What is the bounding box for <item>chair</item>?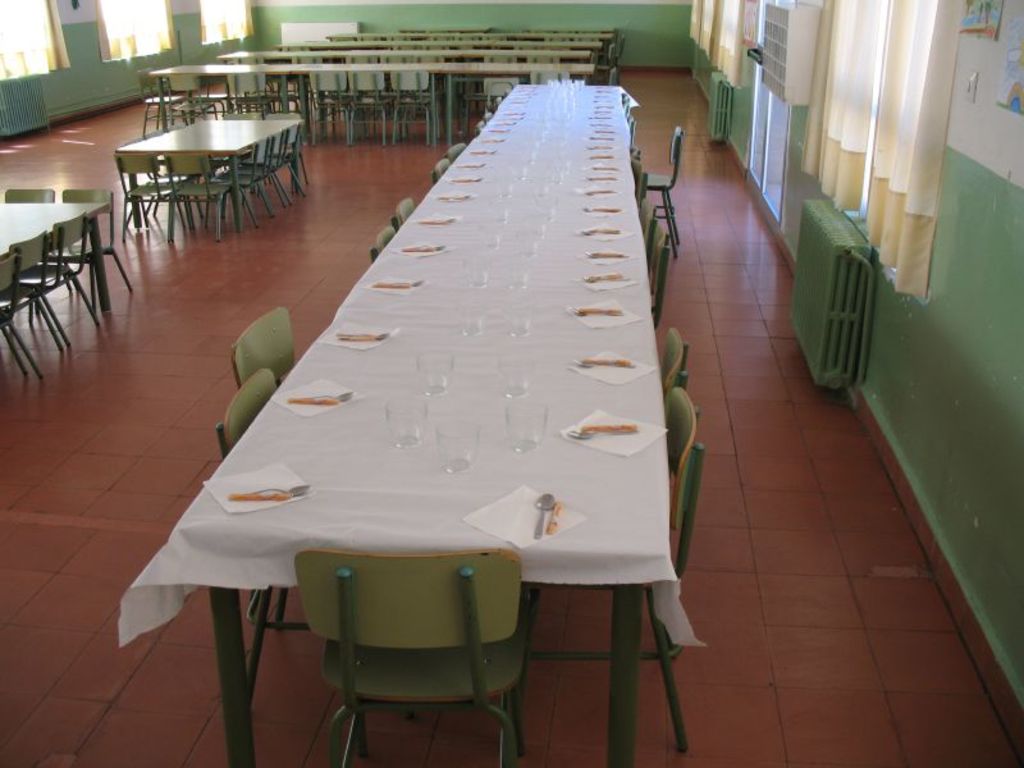
(left=127, top=129, right=183, bottom=225).
